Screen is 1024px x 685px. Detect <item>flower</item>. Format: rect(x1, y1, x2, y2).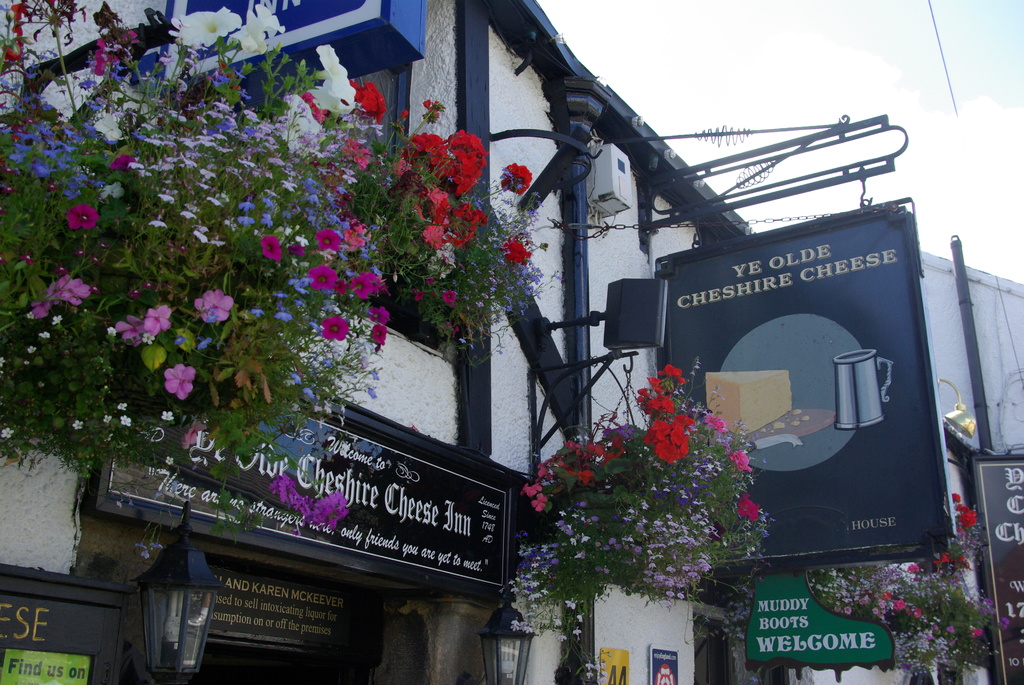
rect(199, 290, 235, 325).
